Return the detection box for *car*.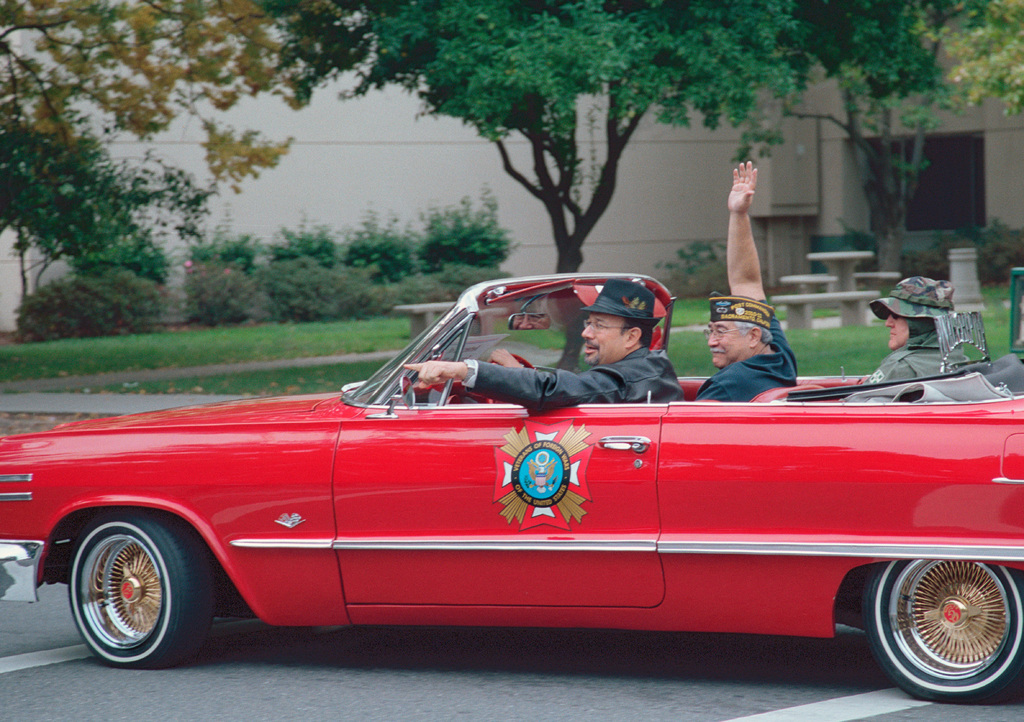
(left=0, top=270, right=1023, bottom=705).
